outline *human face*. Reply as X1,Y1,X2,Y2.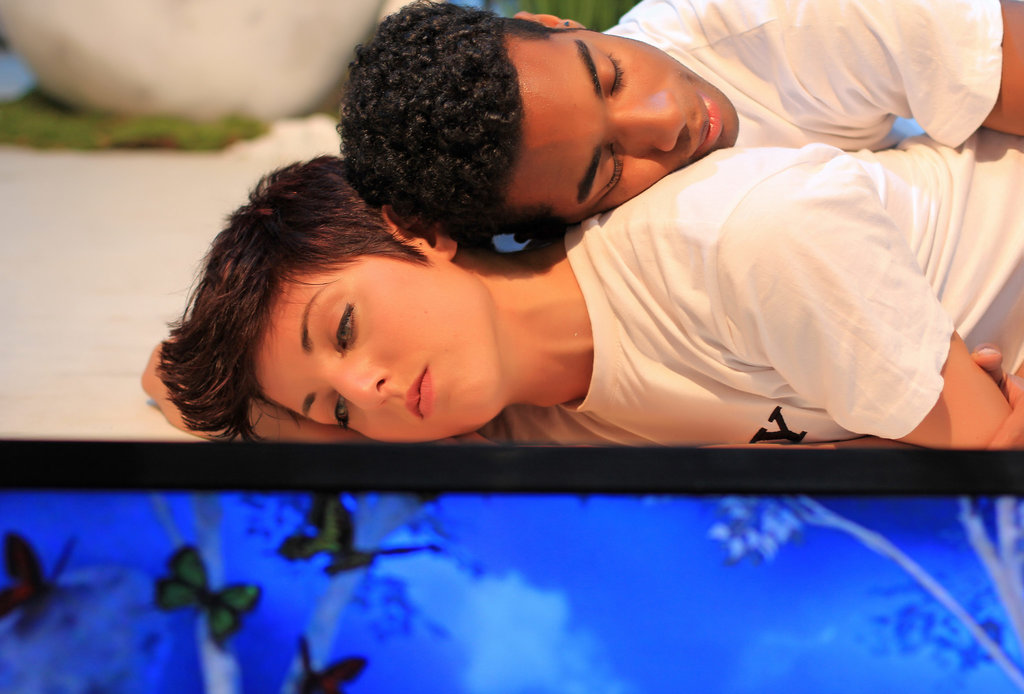
251,231,502,442.
